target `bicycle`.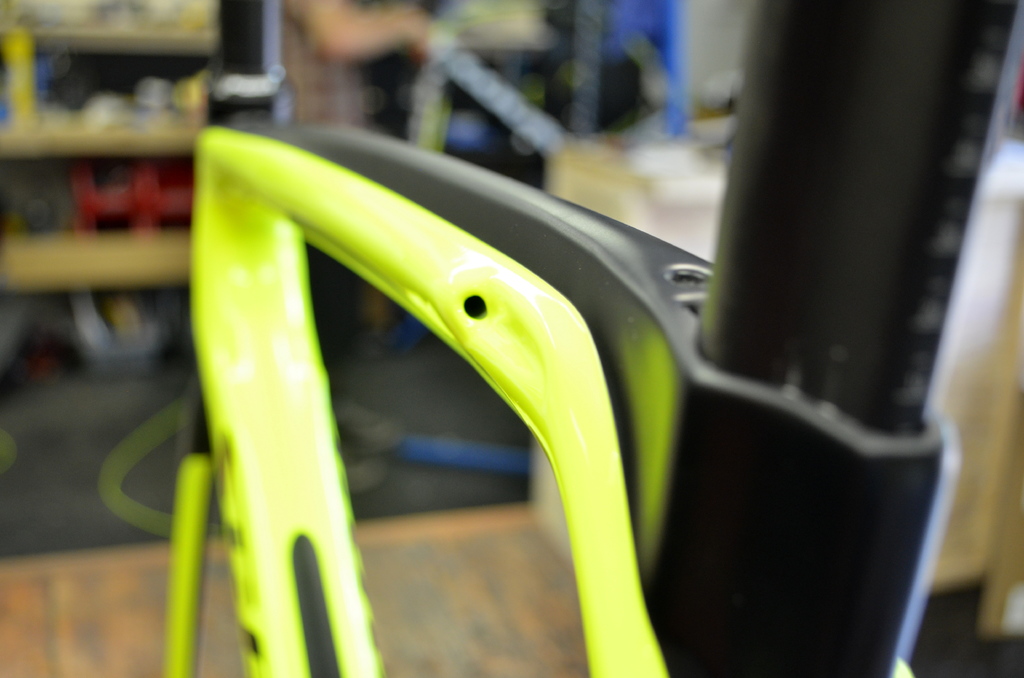
Target region: 158, 0, 1023, 677.
